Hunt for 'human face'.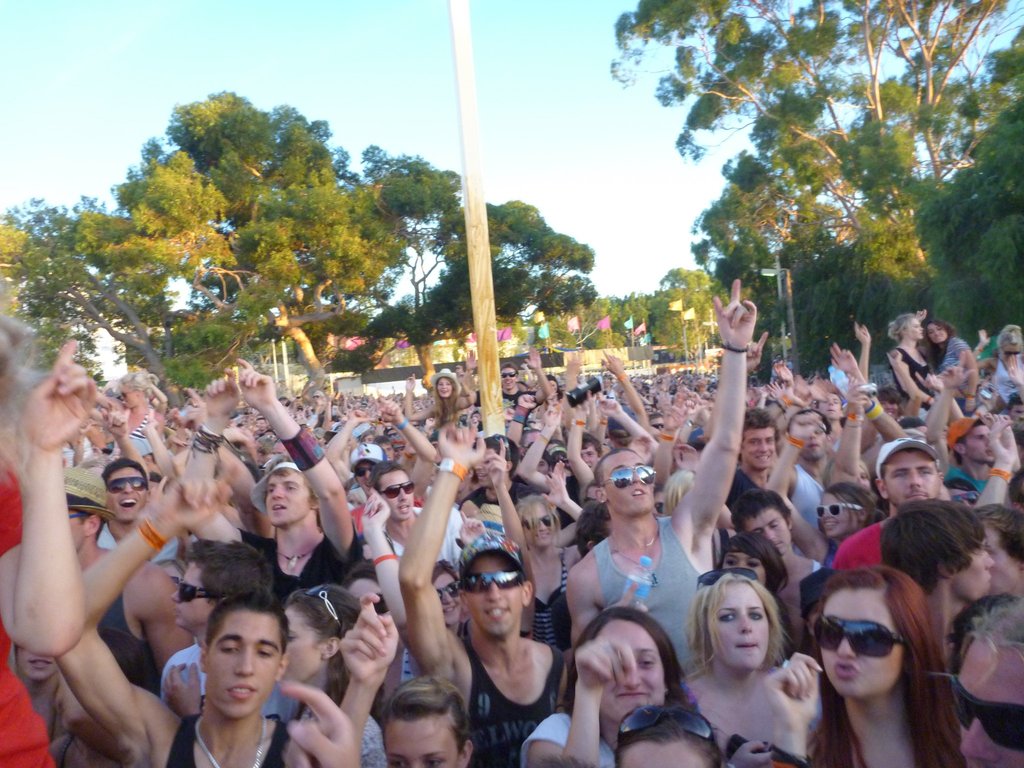
Hunted down at (813,585,897,700).
